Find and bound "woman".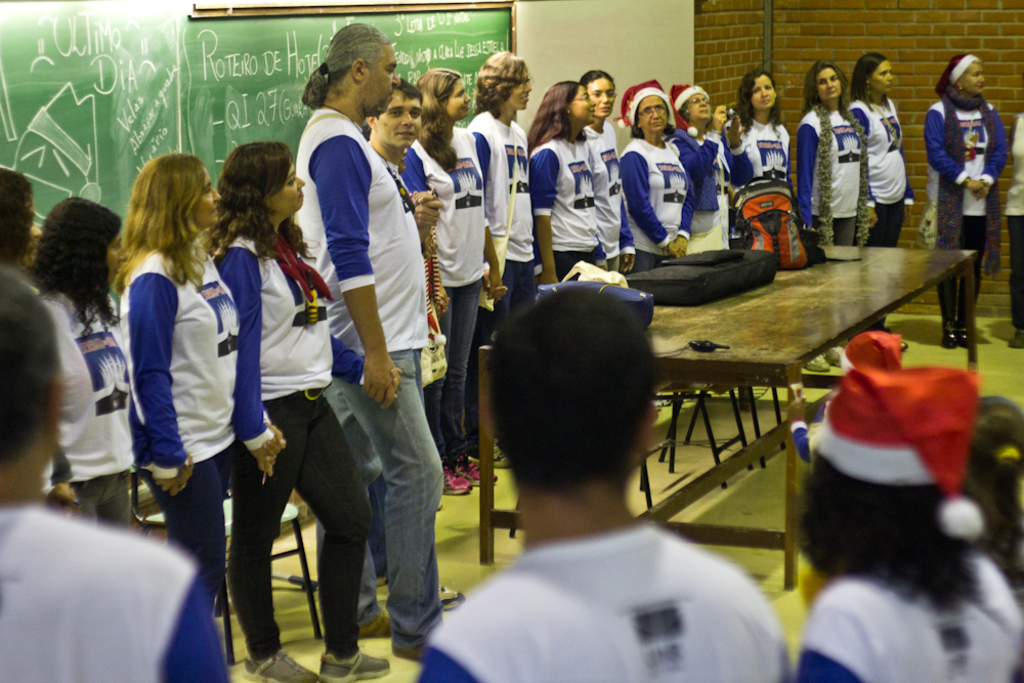
Bound: BBox(190, 134, 408, 682).
